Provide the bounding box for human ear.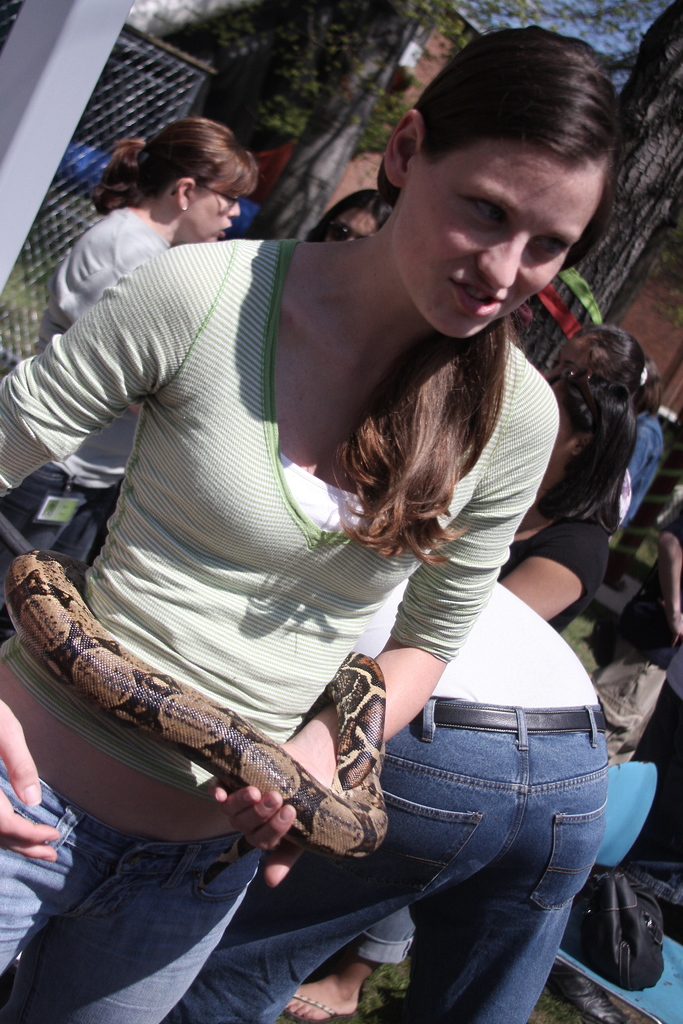
384,108,423,189.
